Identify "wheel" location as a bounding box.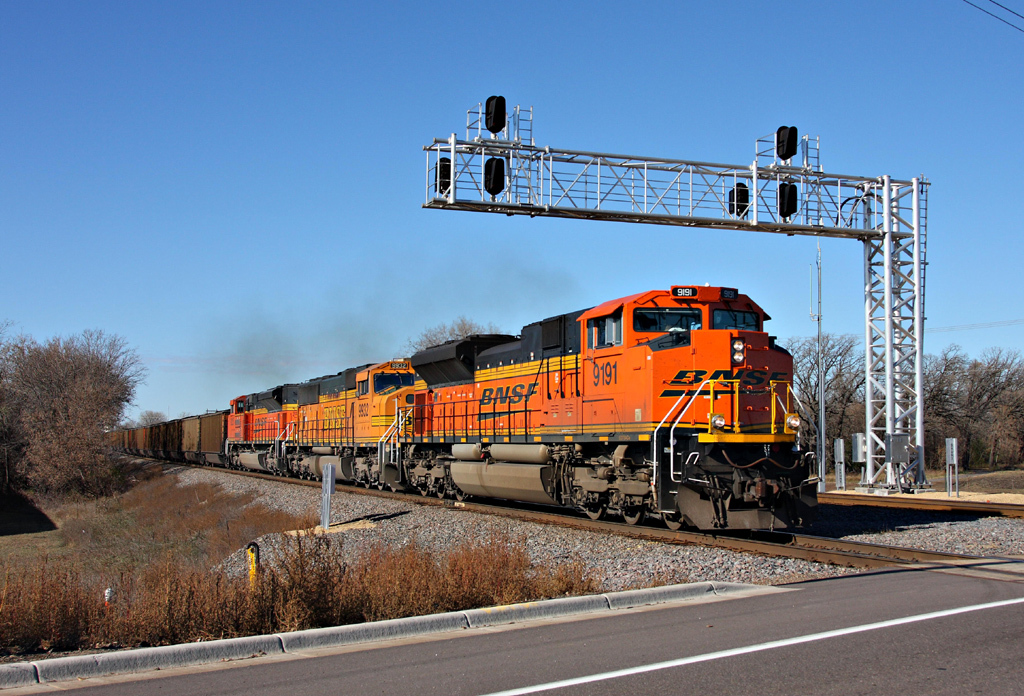
621:513:641:524.
